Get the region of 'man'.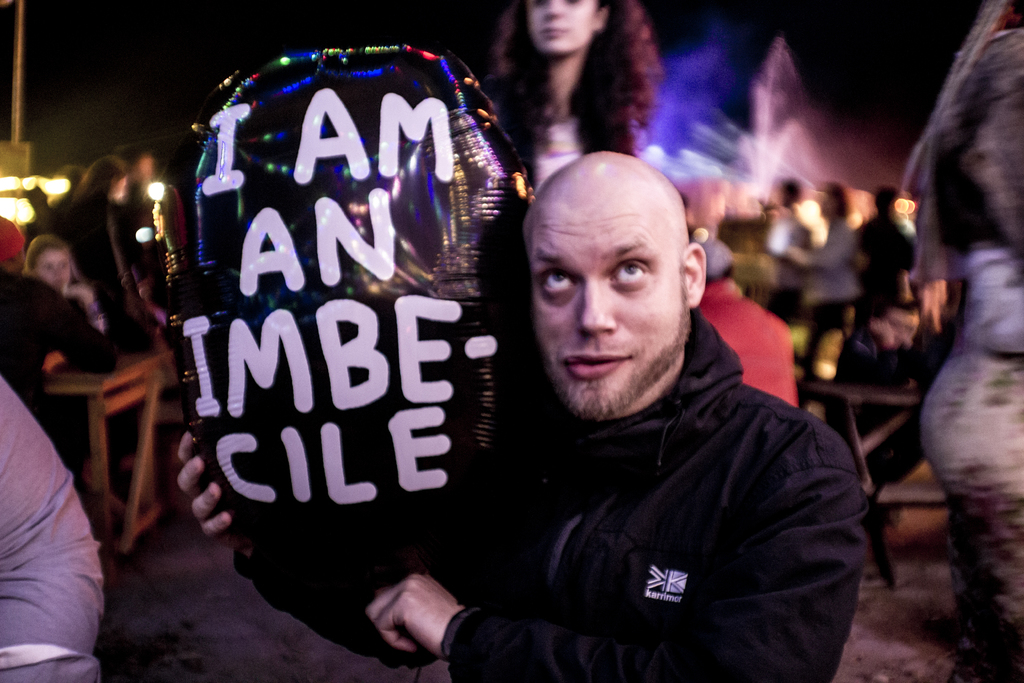
pyautogui.locateOnScreen(186, 143, 860, 668).
